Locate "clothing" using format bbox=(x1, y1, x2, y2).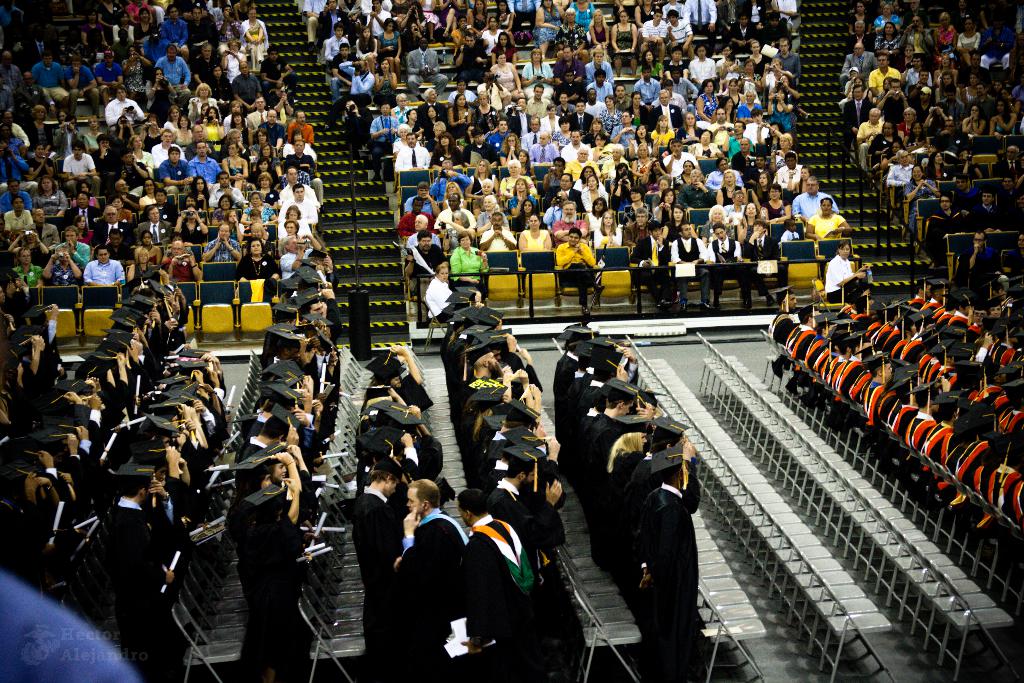
bbox=(82, 259, 122, 285).
